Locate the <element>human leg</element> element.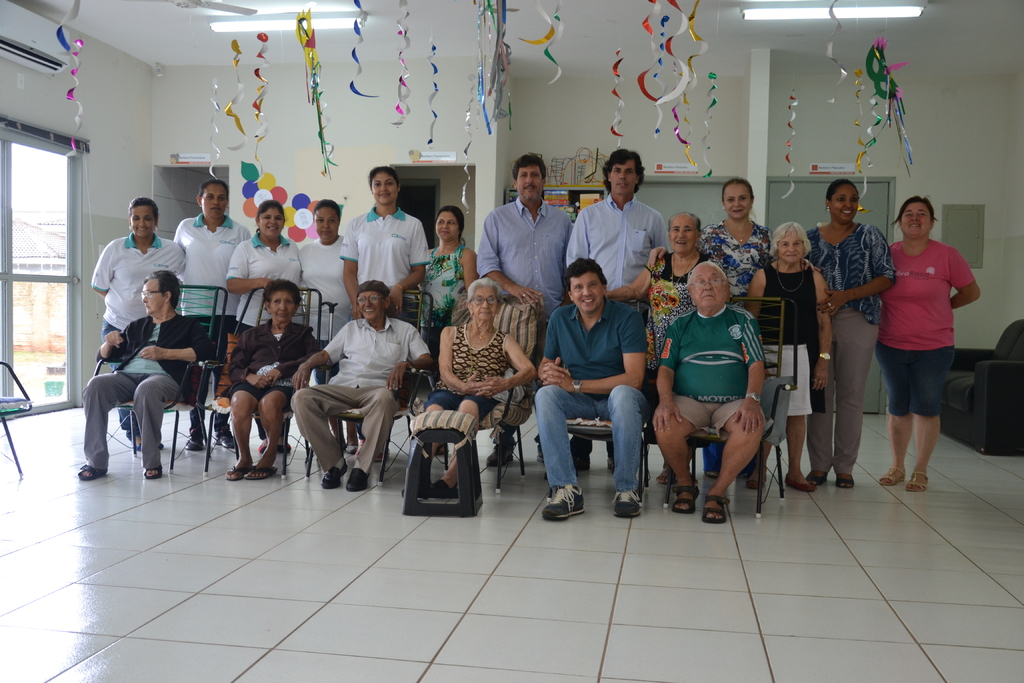
Element bbox: (left=540, top=388, right=588, bottom=527).
